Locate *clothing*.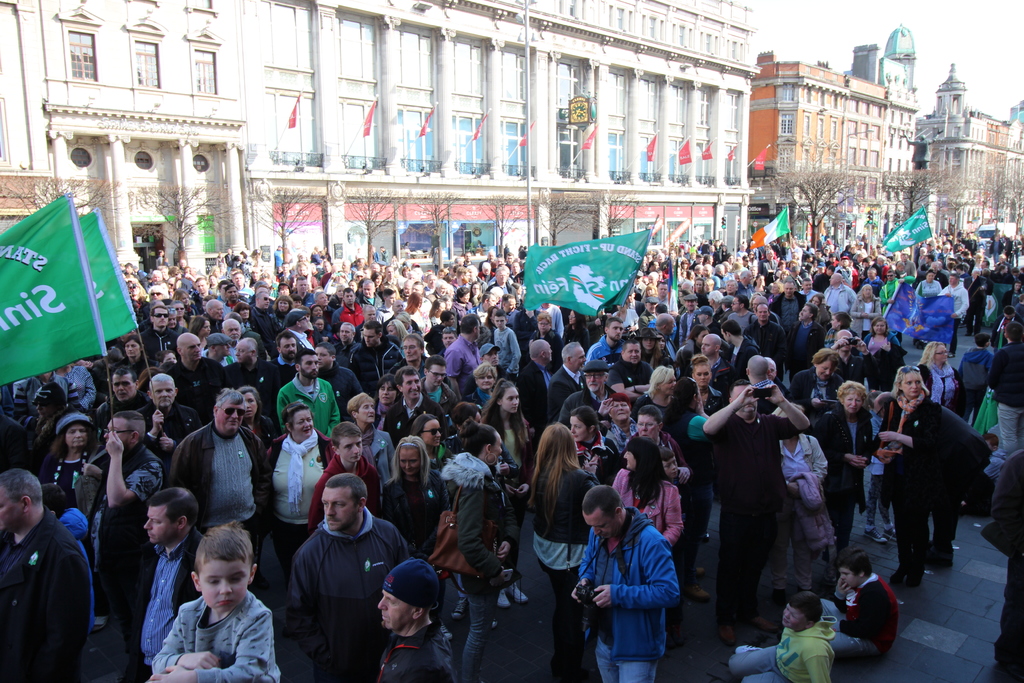
Bounding box: <box>230,360,285,414</box>.
